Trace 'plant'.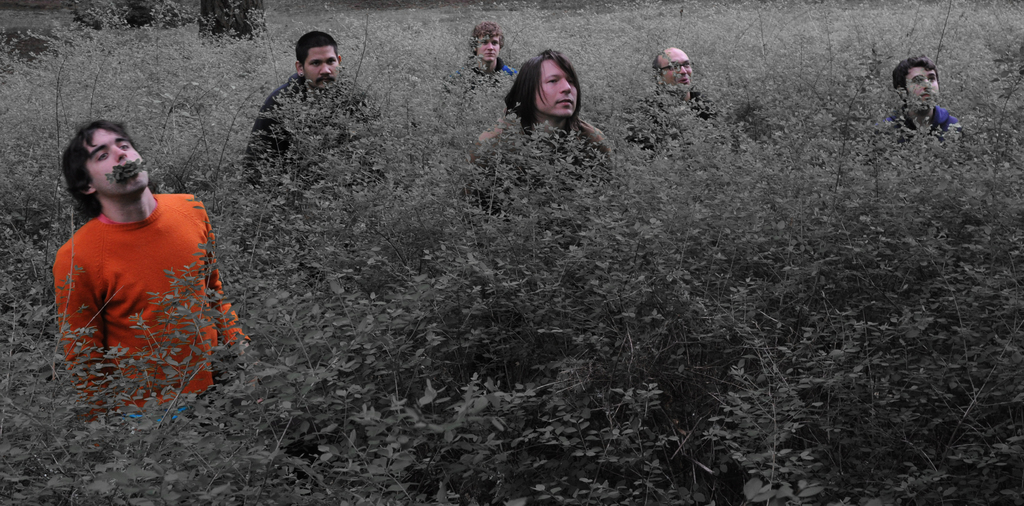
Traced to 134,25,1023,484.
